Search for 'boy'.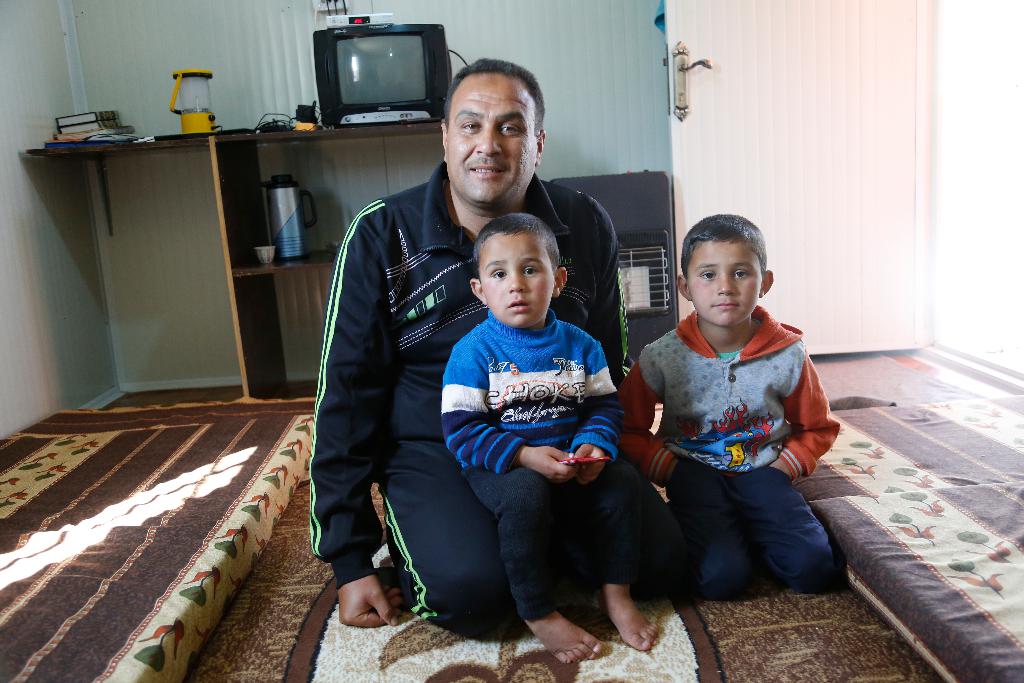
Found at <box>618,217,838,595</box>.
